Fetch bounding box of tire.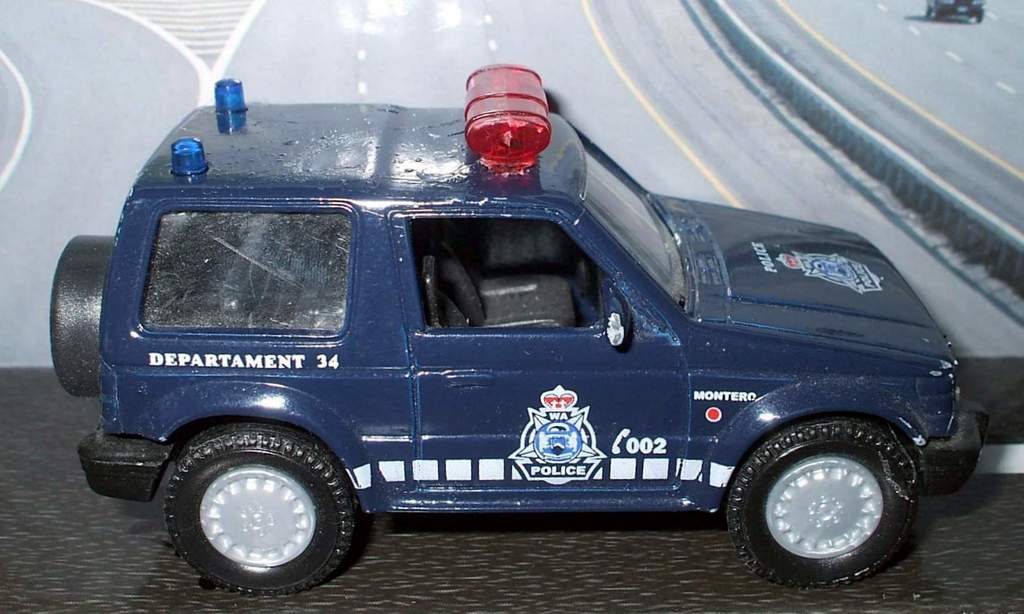
Bbox: left=976, top=10, right=984, bottom=25.
